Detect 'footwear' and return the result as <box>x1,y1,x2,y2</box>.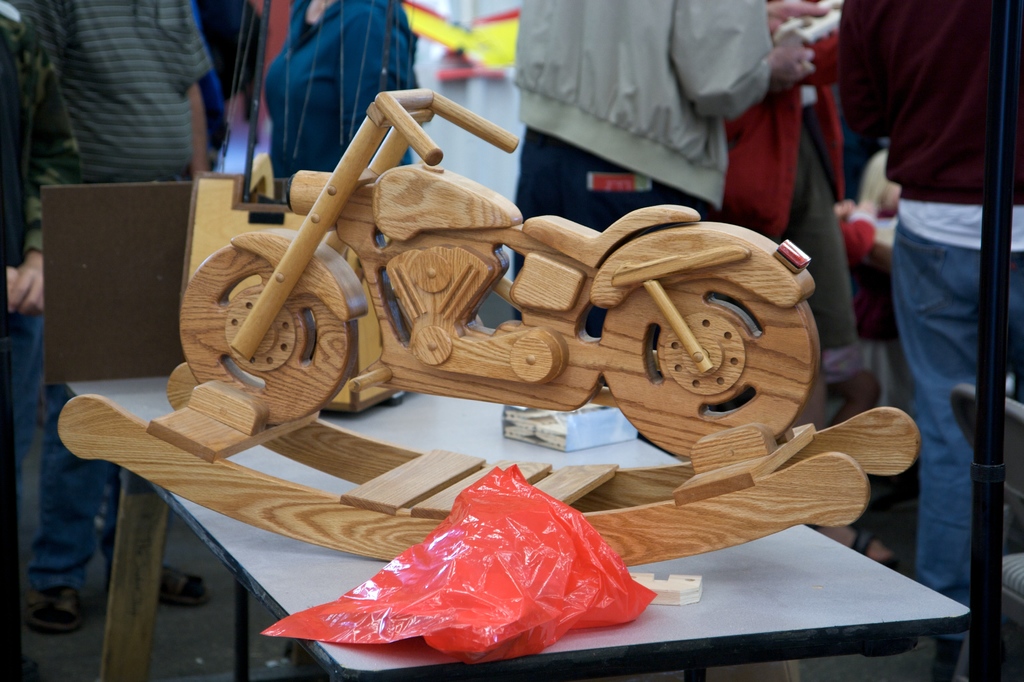
<box>156,560,211,605</box>.
